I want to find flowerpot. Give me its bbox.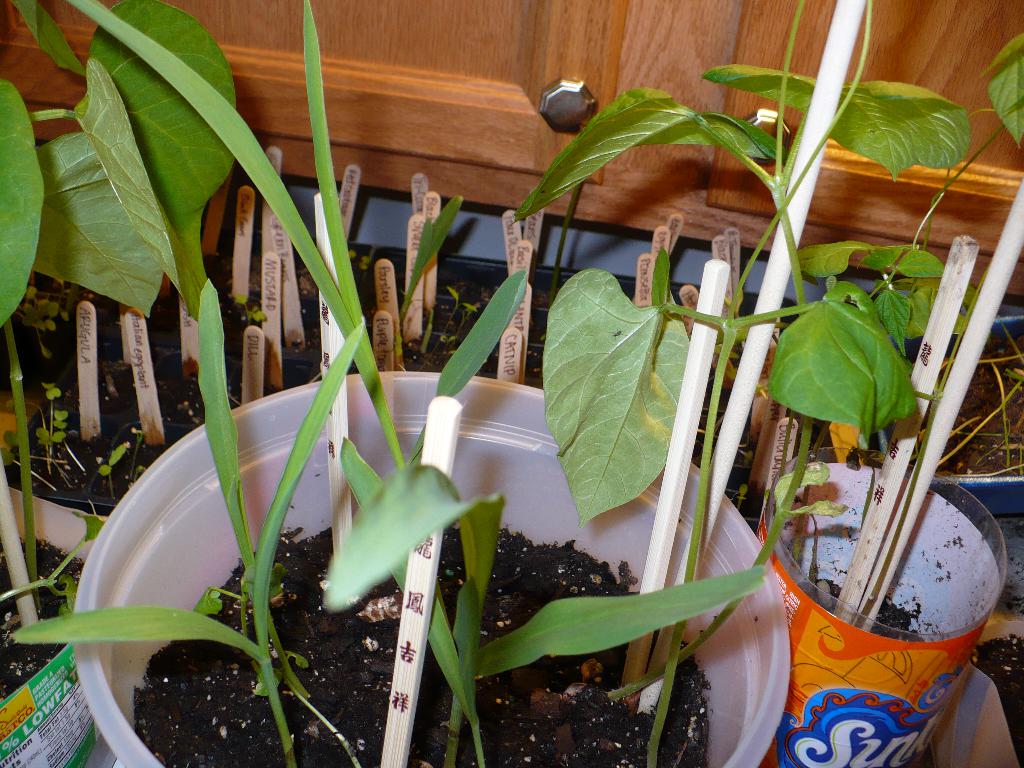
locate(72, 368, 795, 767).
